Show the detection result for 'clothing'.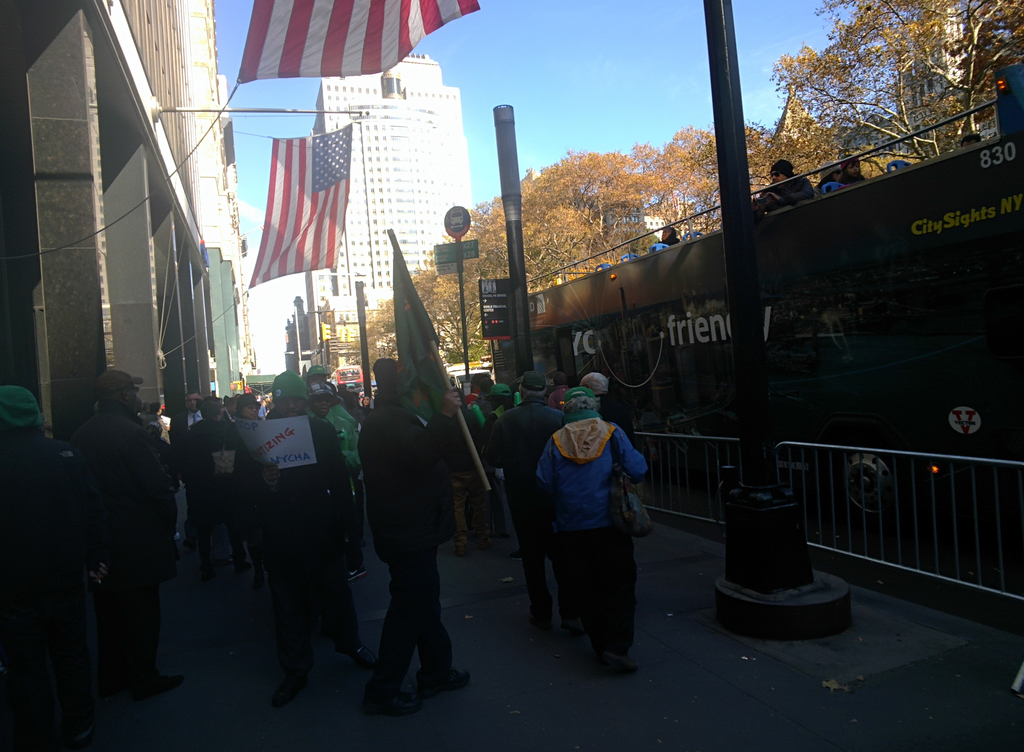
Rect(0, 423, 104, 731).
